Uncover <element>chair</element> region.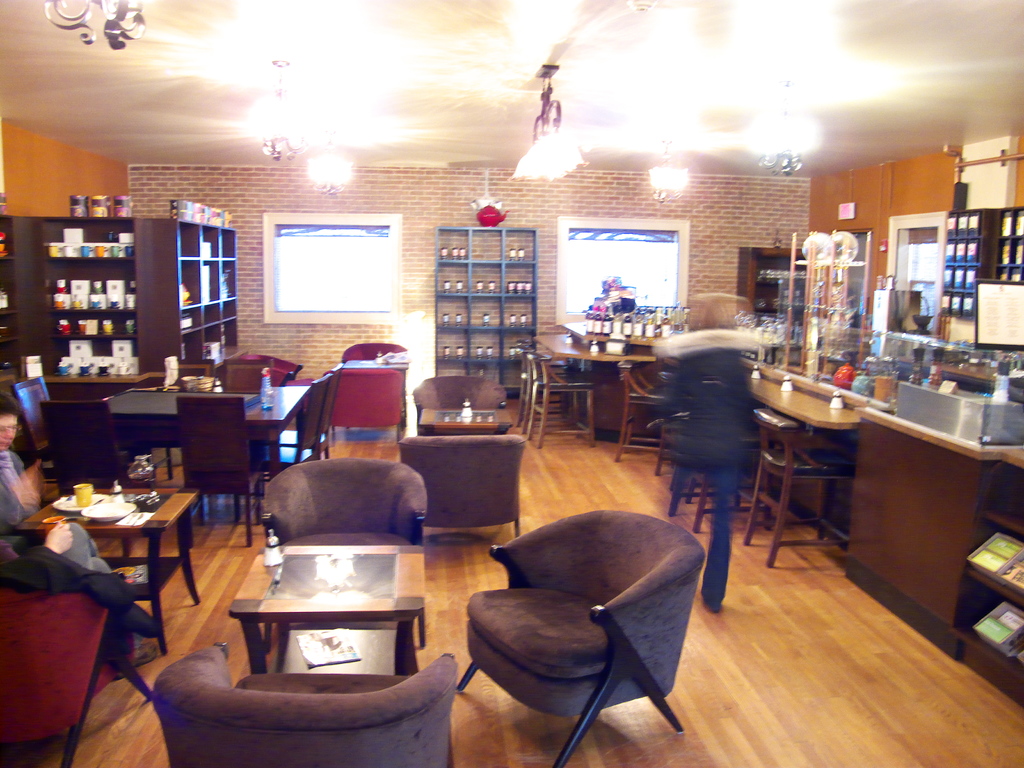
Uncovered: crop(529, 352, 598, 448).
